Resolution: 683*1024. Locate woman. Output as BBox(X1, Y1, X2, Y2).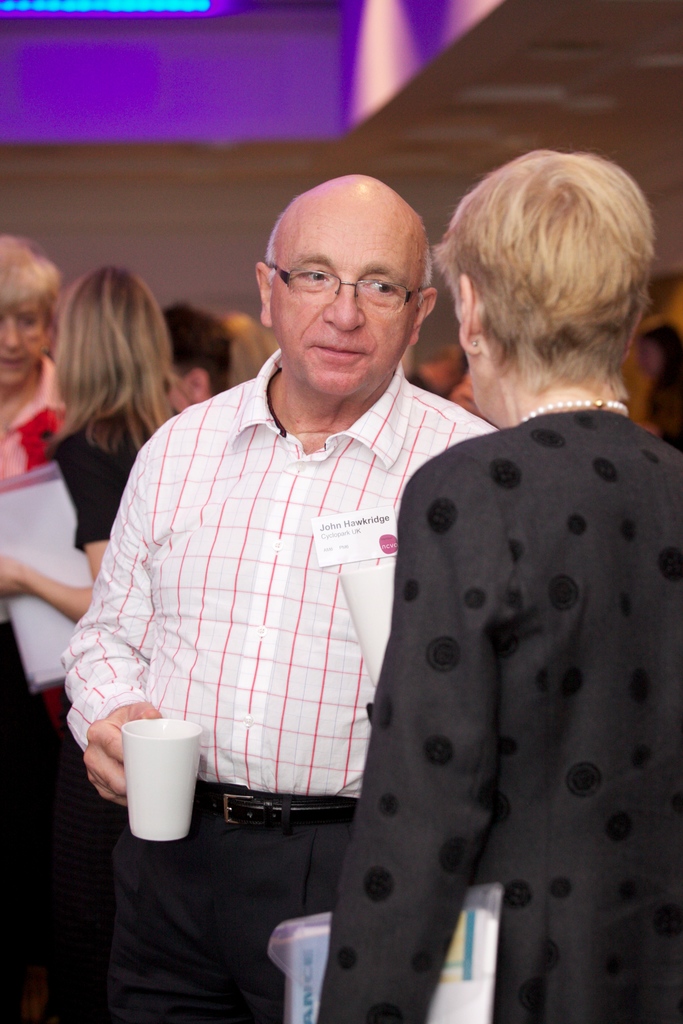
BBox(0, 234, 70, 493).
